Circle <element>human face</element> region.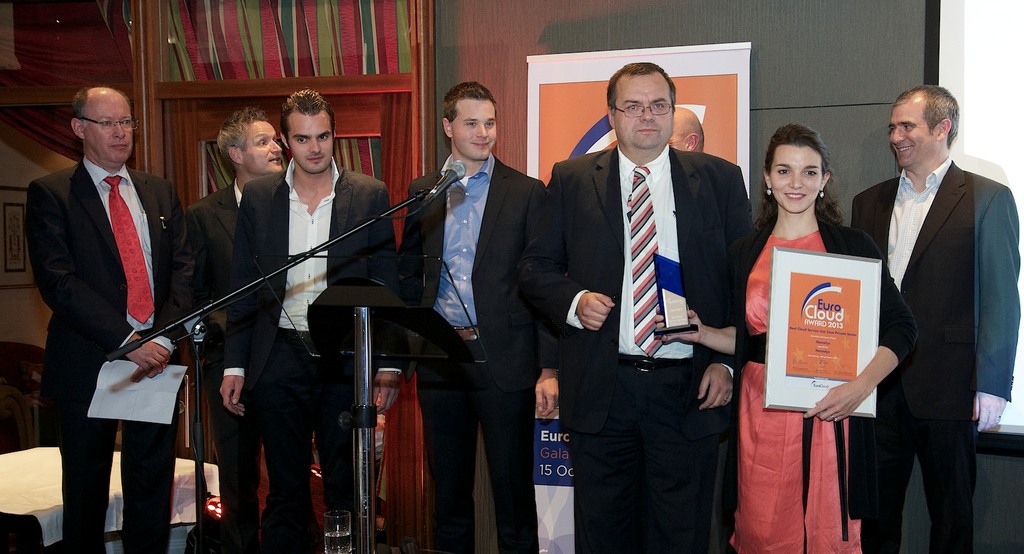
Region: crop(451, 98, 499, 156).
